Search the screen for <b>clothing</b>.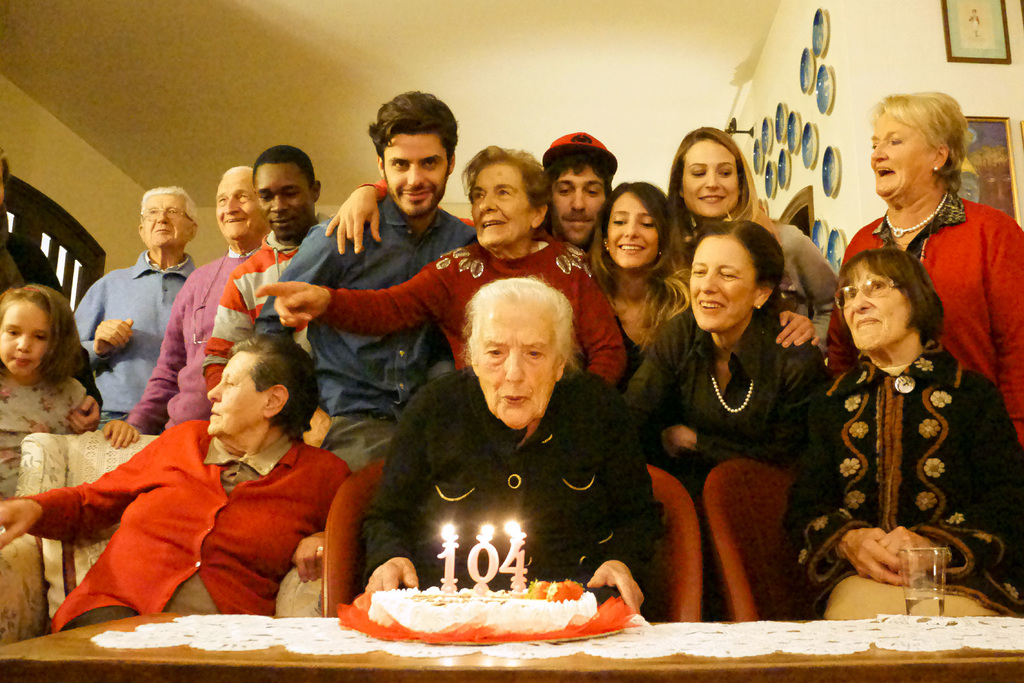
Found at box(767, 217, 849, 356).
